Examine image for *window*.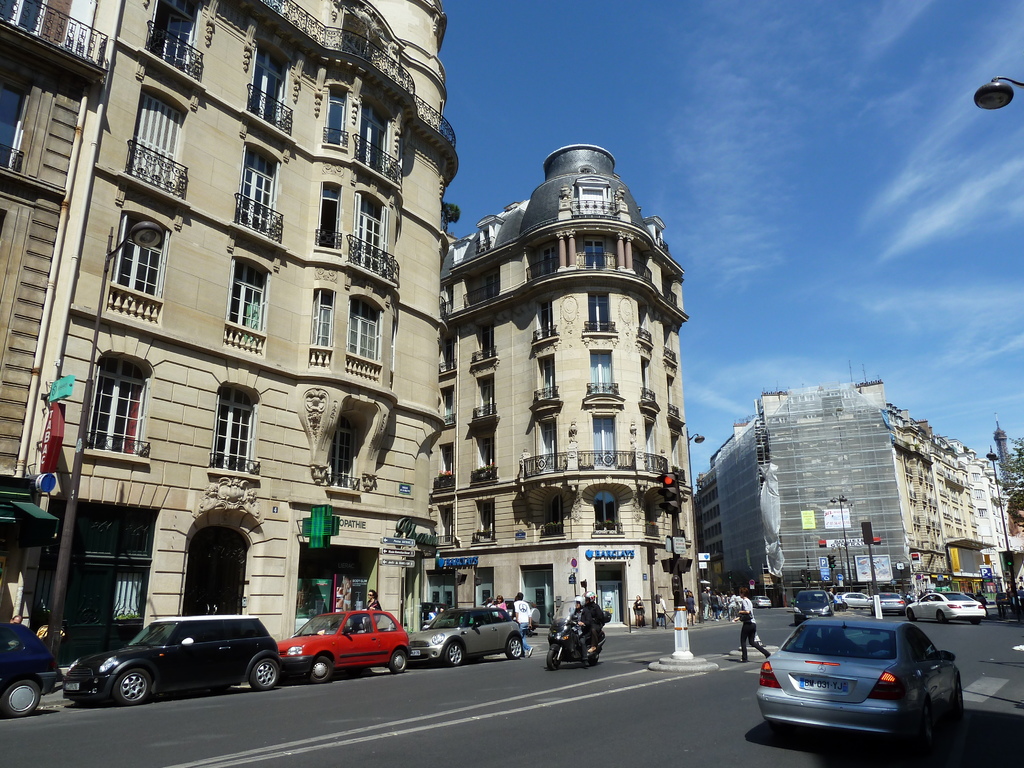
Examination result: x1=301 y1=282 x2=343 y2=362.
